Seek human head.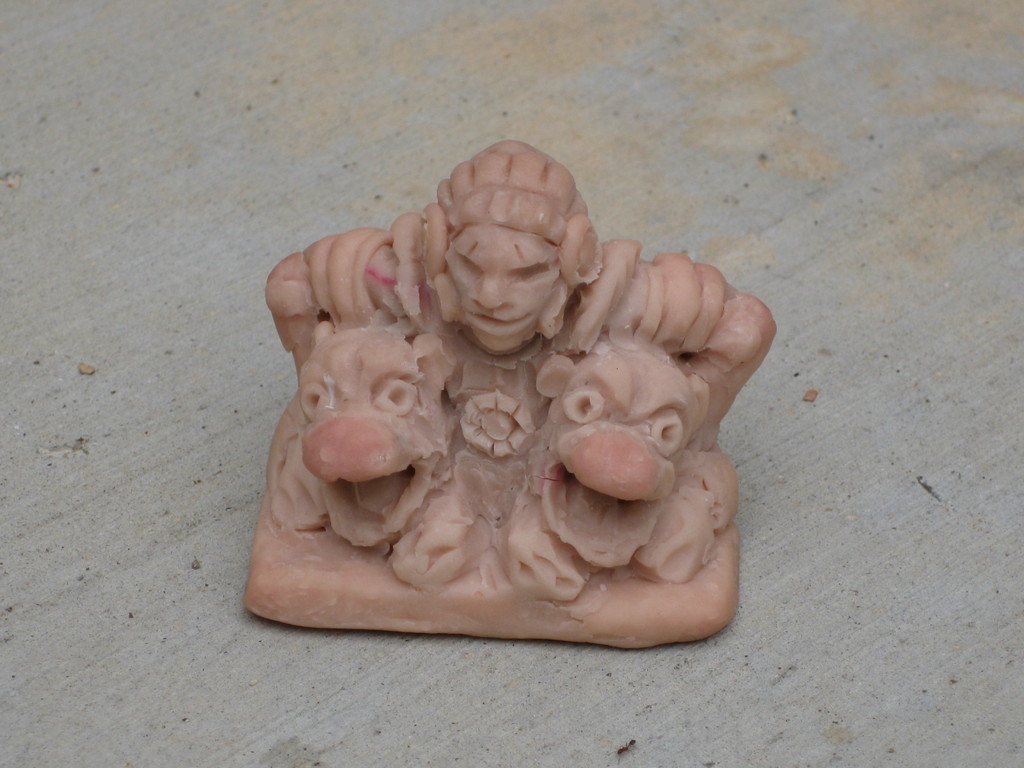
420, 139, 600, 352.
